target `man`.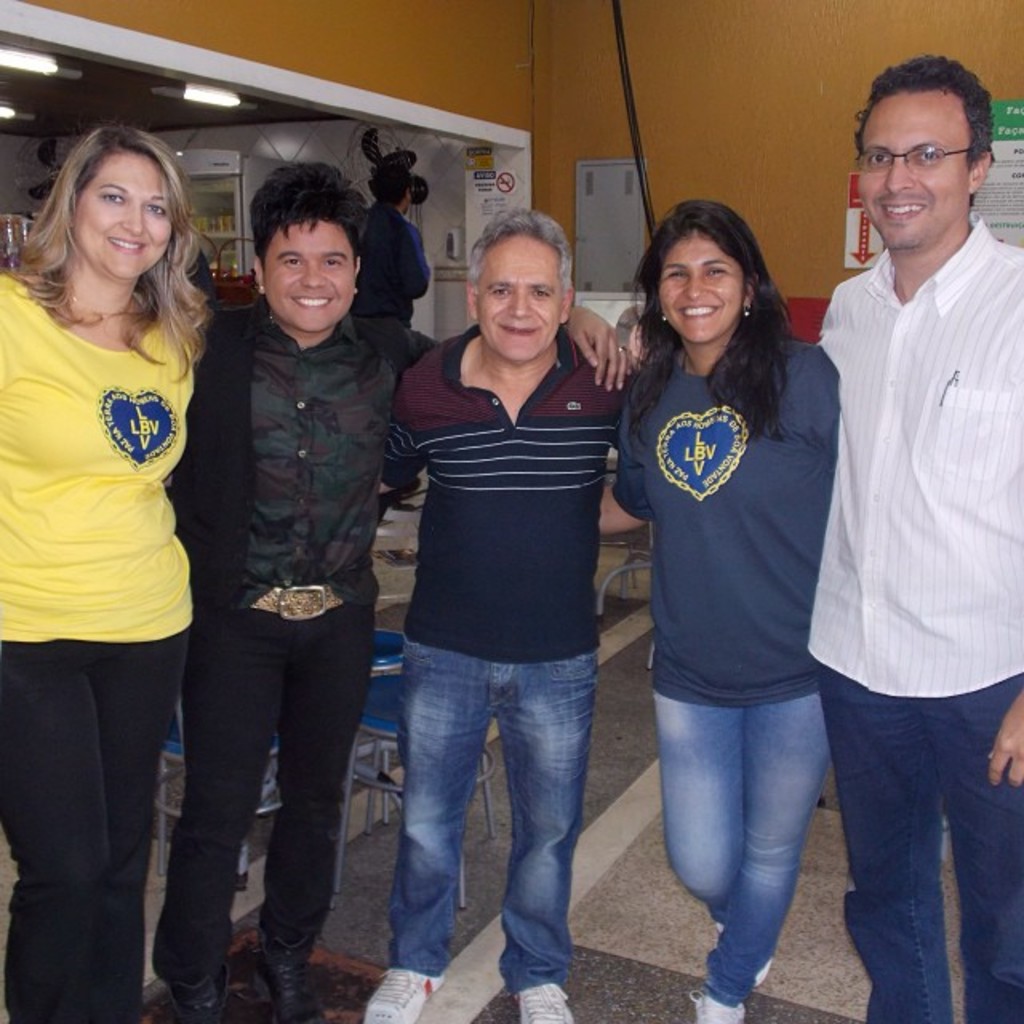
Target region: crop(368, 203, 643, 1022).
